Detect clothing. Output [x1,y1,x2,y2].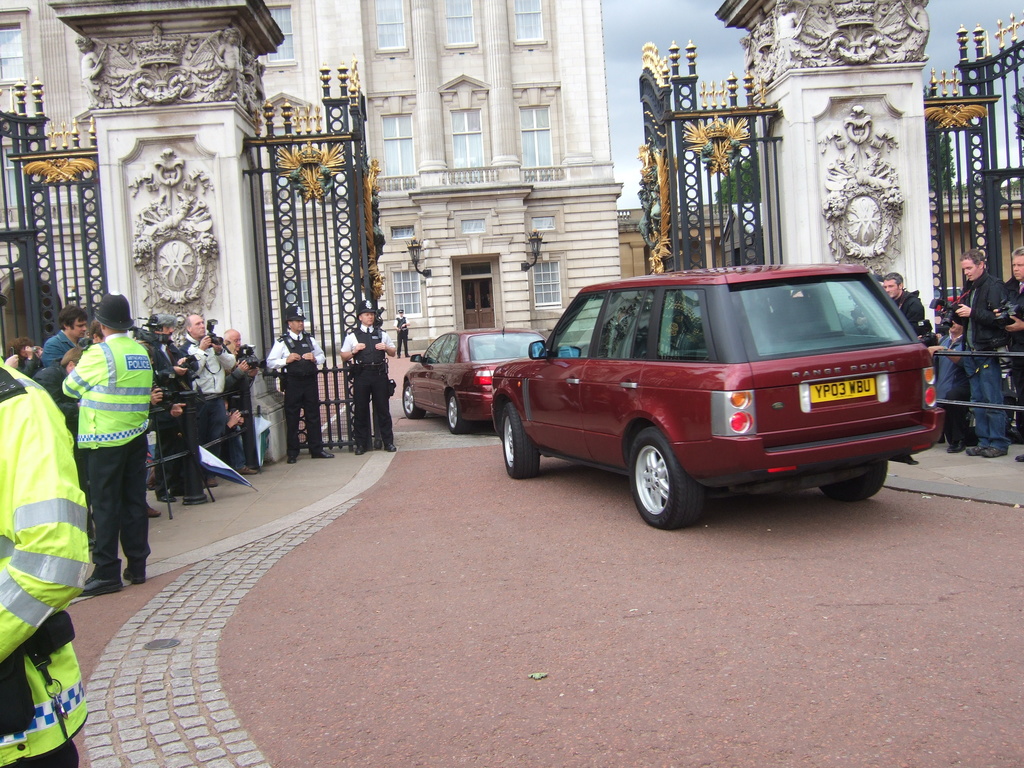
[24,298,144,621].
